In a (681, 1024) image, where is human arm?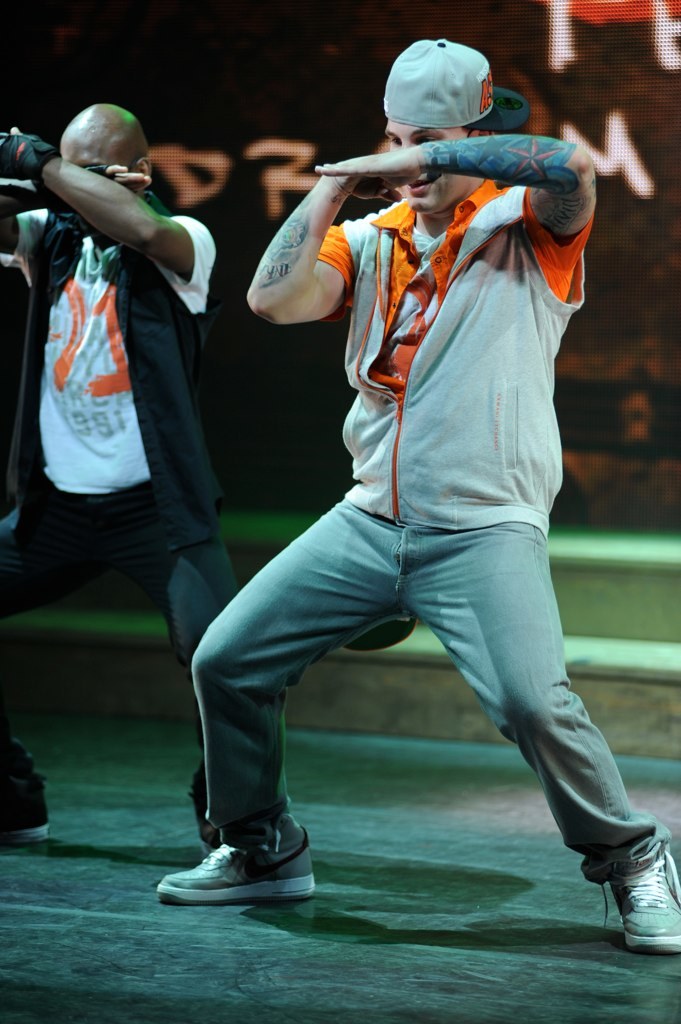
322 128 609 249.
